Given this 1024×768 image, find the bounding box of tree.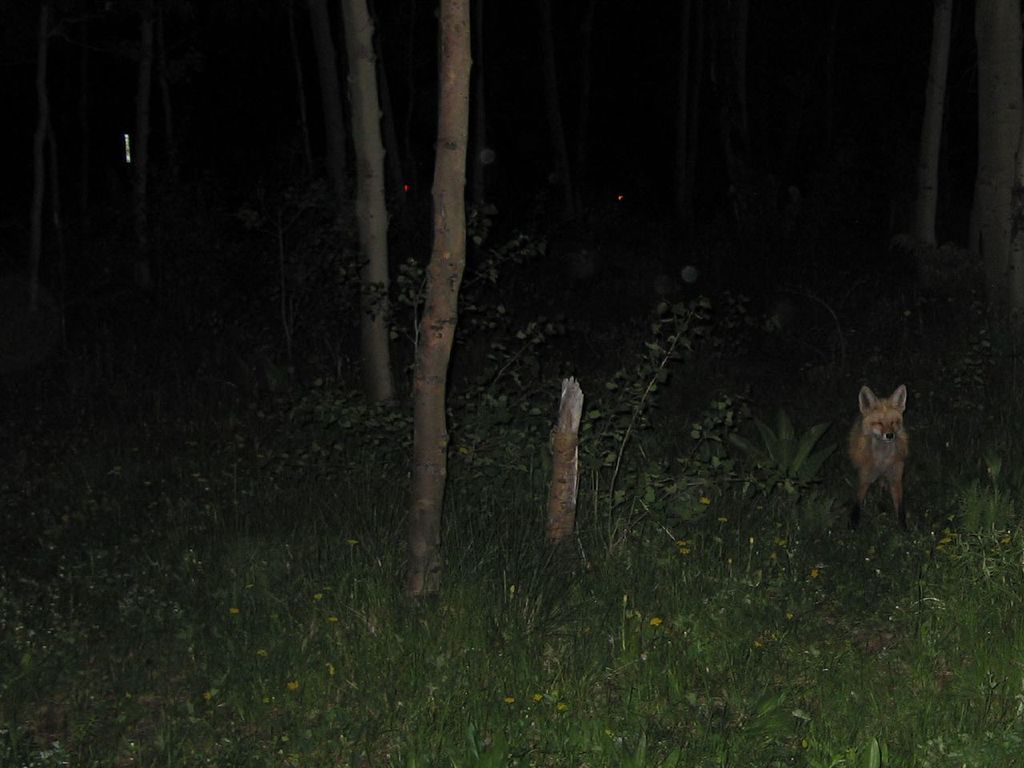
[897, 0, 966, 303].
